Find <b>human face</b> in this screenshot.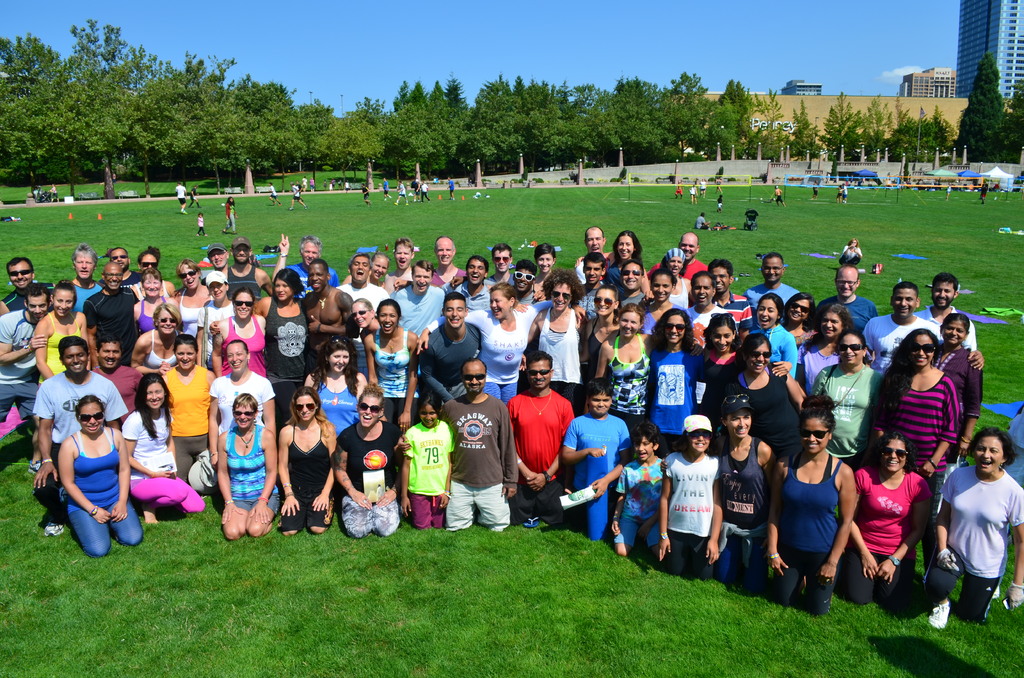
The bounding box for <b>human face</b> is [684,236,696,262].
